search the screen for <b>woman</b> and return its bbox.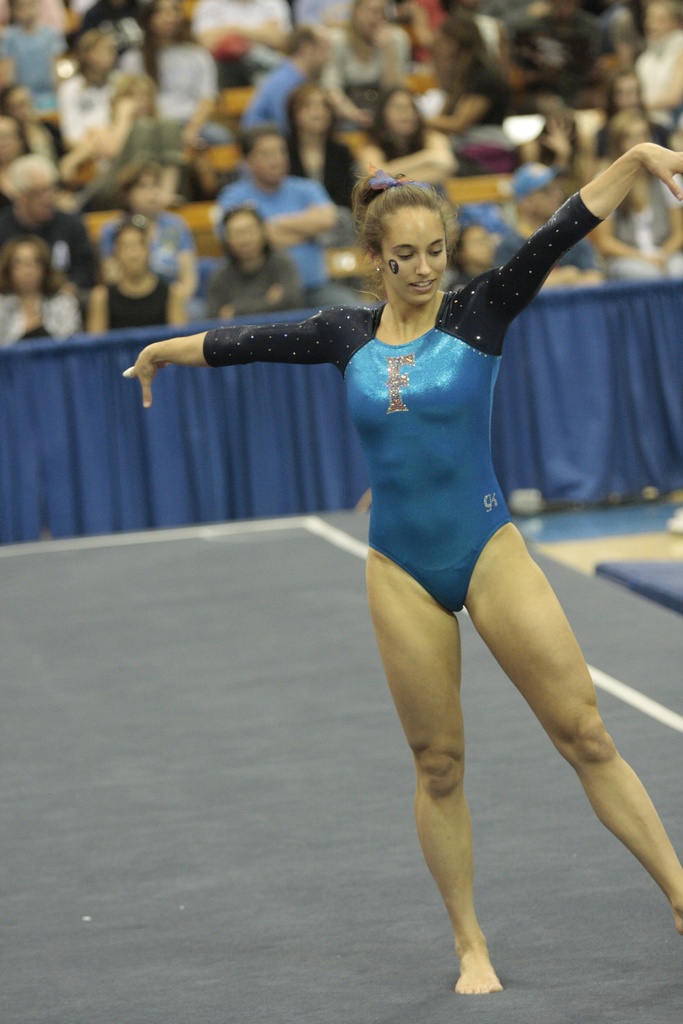
Found: region(358, 81, 456, 223).
